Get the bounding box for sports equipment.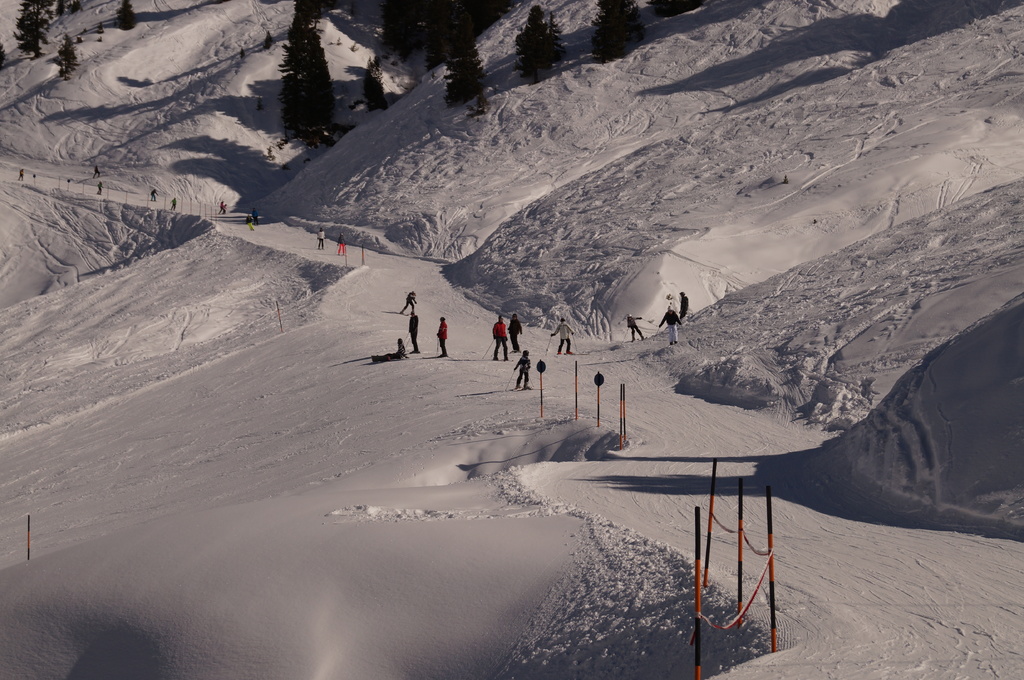
select_region(663, 304, 676, 315).
